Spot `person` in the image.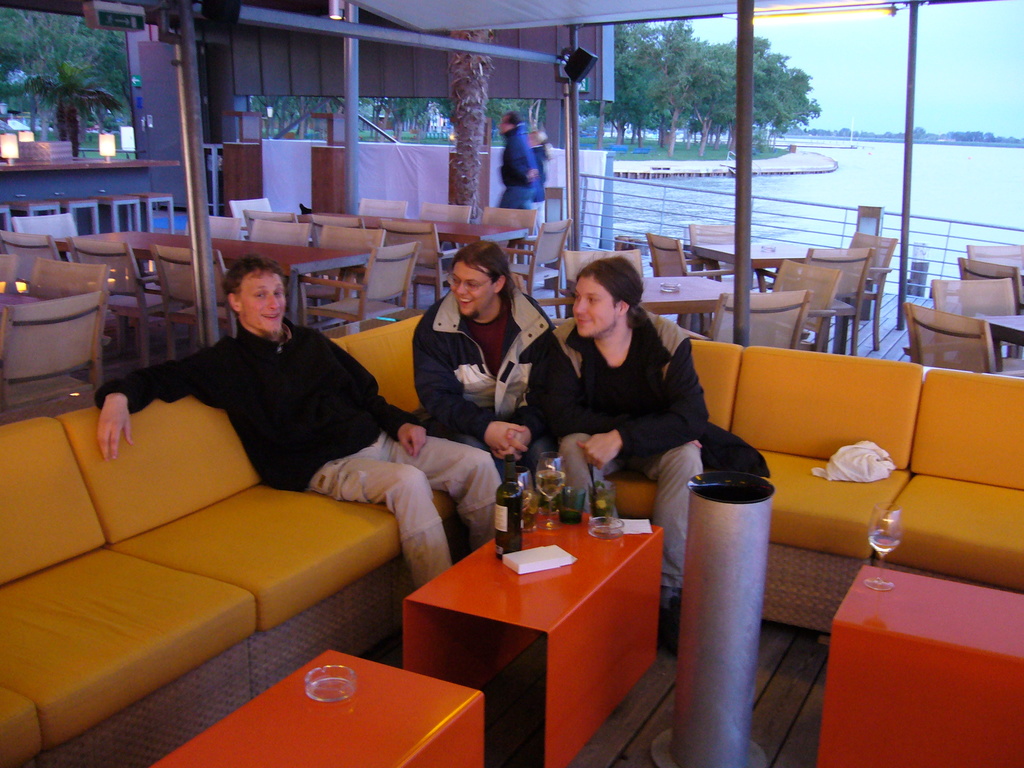
`person` found at box(526, 129, 554, 232).
